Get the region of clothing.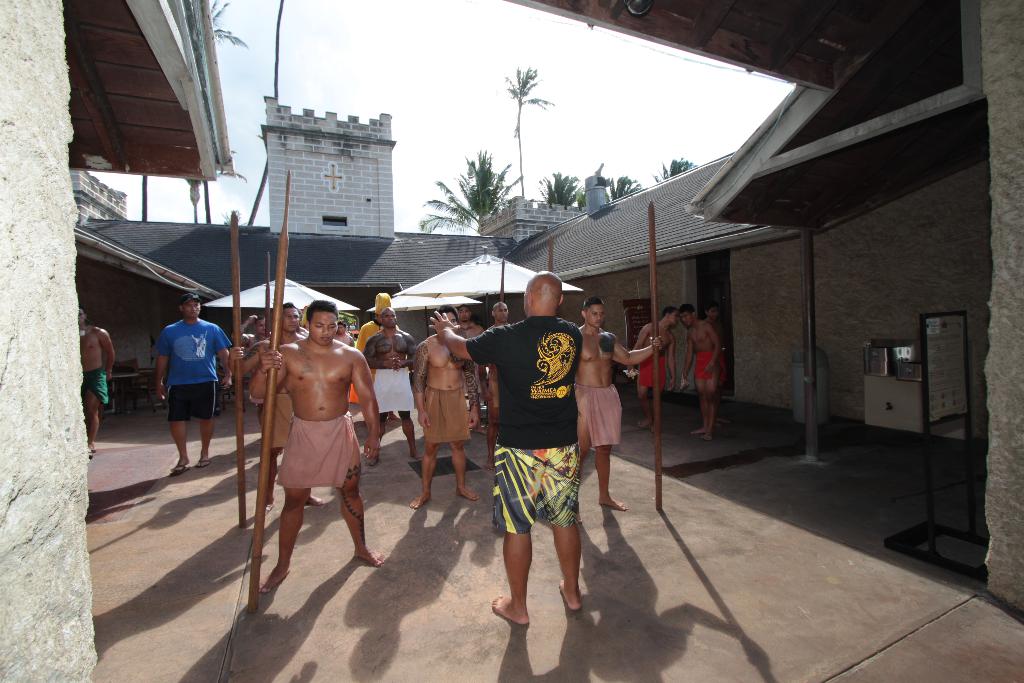
<bbox>252, 388, 292, 450</bbox>.
